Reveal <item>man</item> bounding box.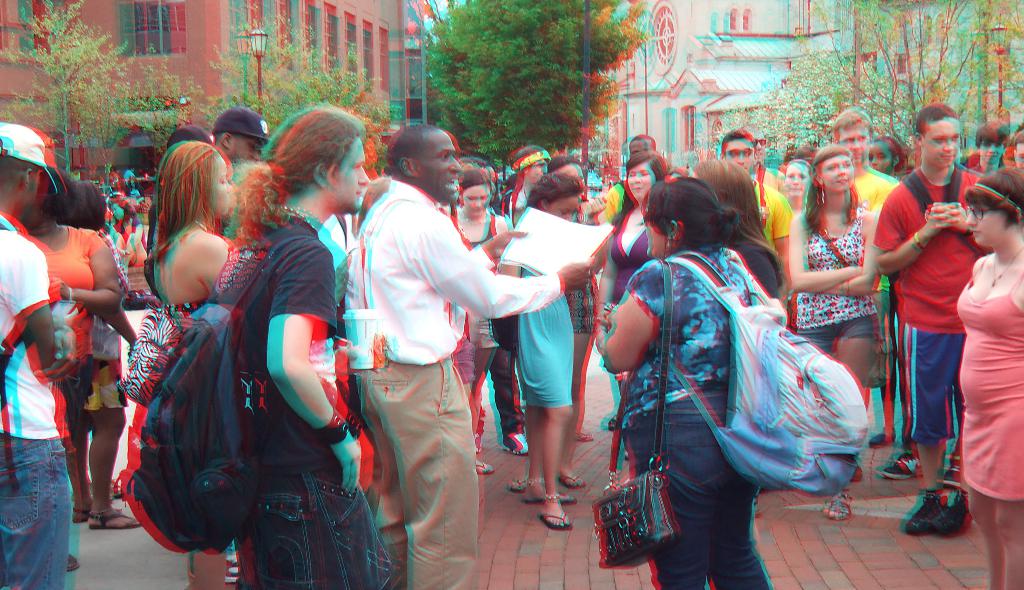
Revealed: [1002, 134, 1015, 164].
